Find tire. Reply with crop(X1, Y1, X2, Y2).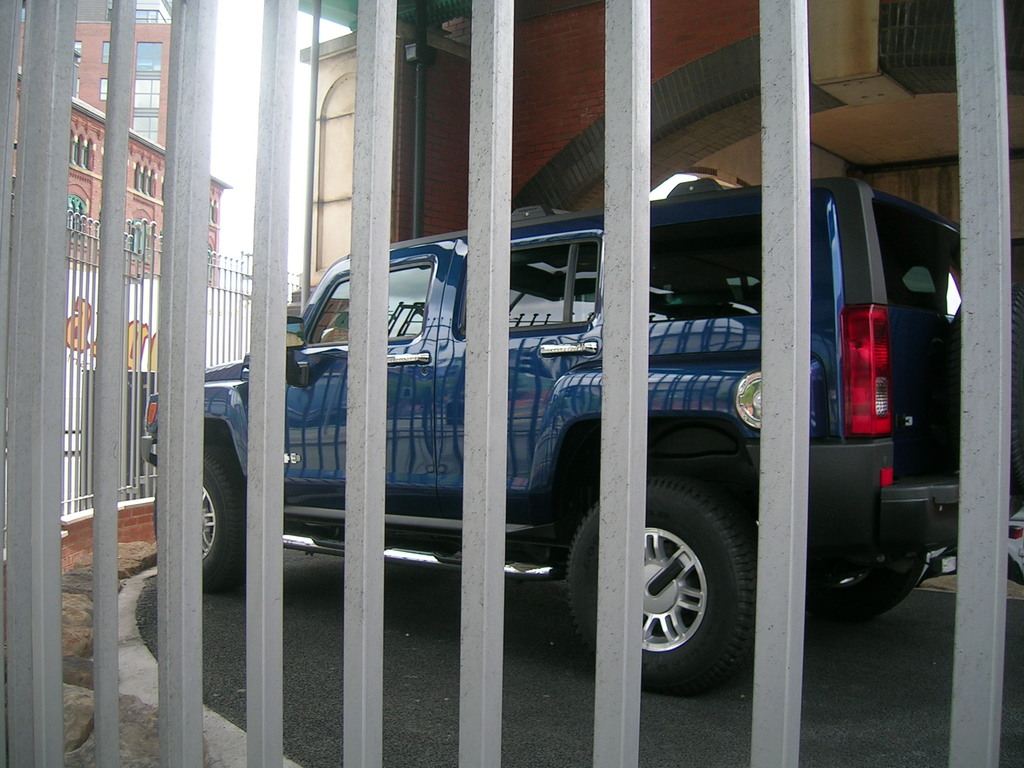
crop(809, 552, 928, 625).
